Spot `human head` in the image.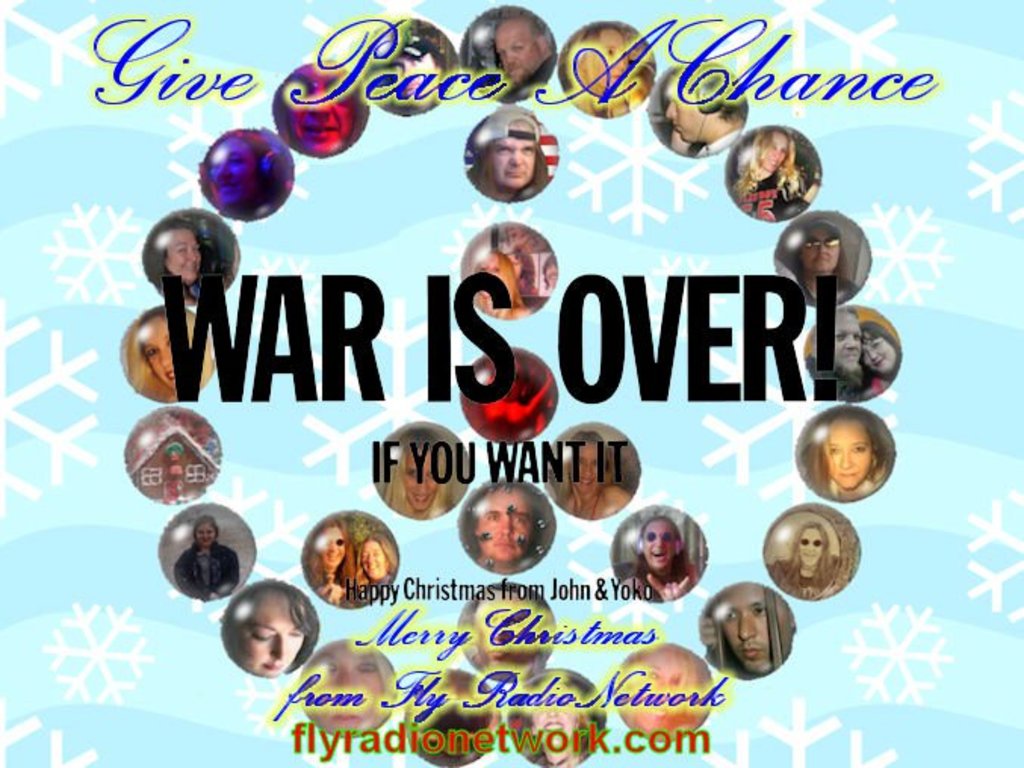
`human head` found at bbox=[141, 310, 215, 393].
